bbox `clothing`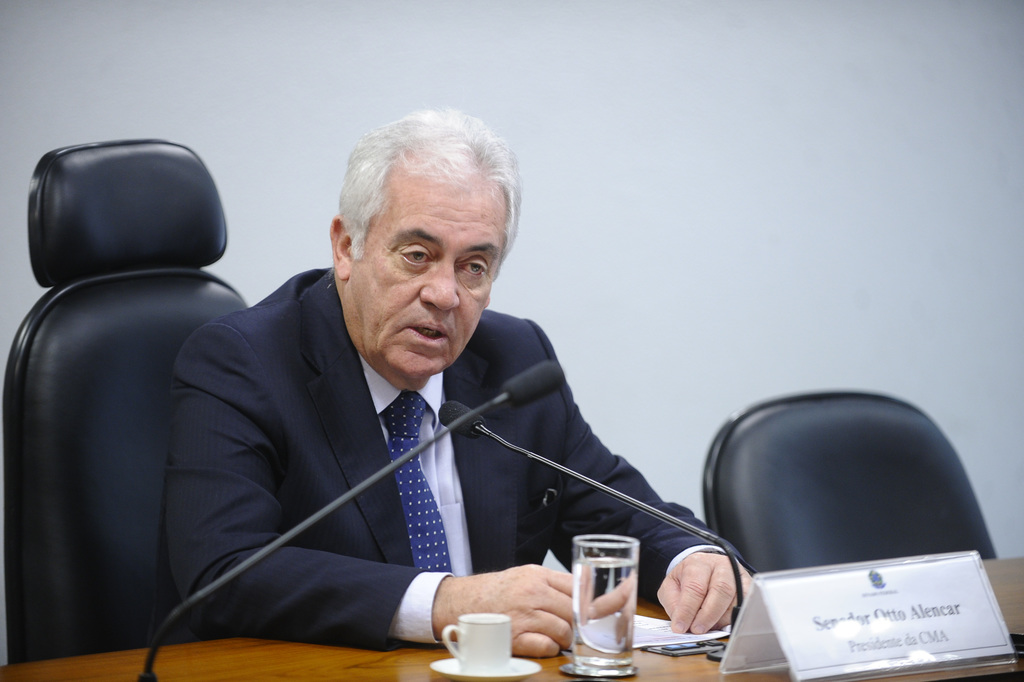
pyautogui.locateOnScreen(152, 259, 758, 623)
